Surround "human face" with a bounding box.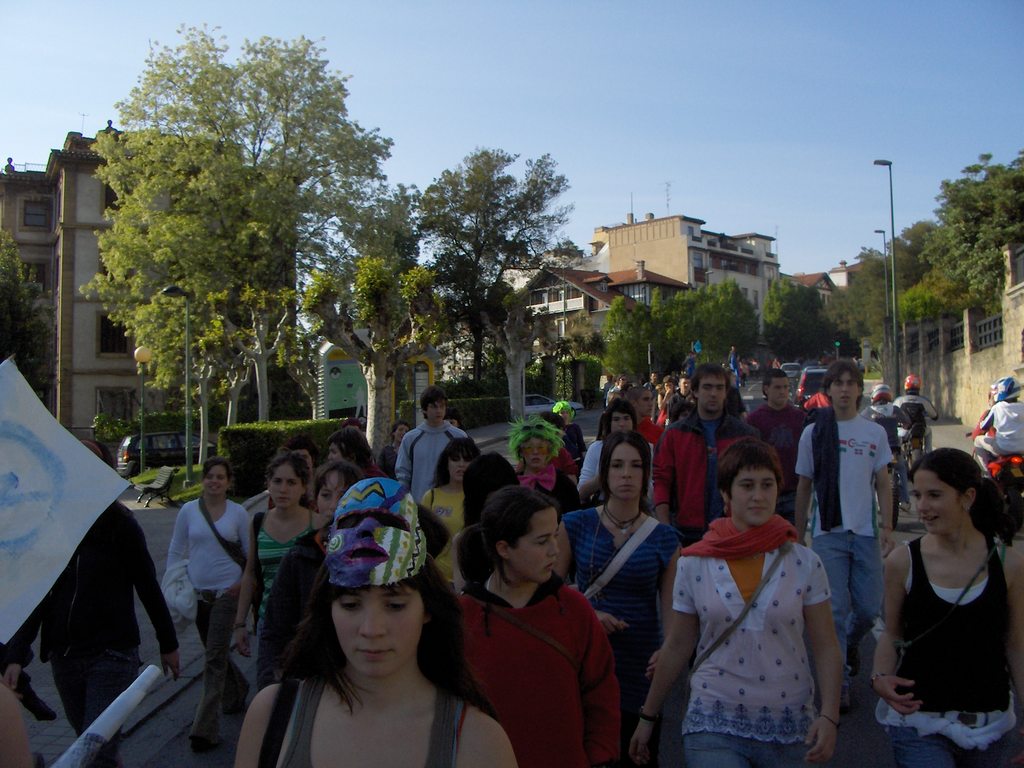
select_region(650, 374, 658, 381).
